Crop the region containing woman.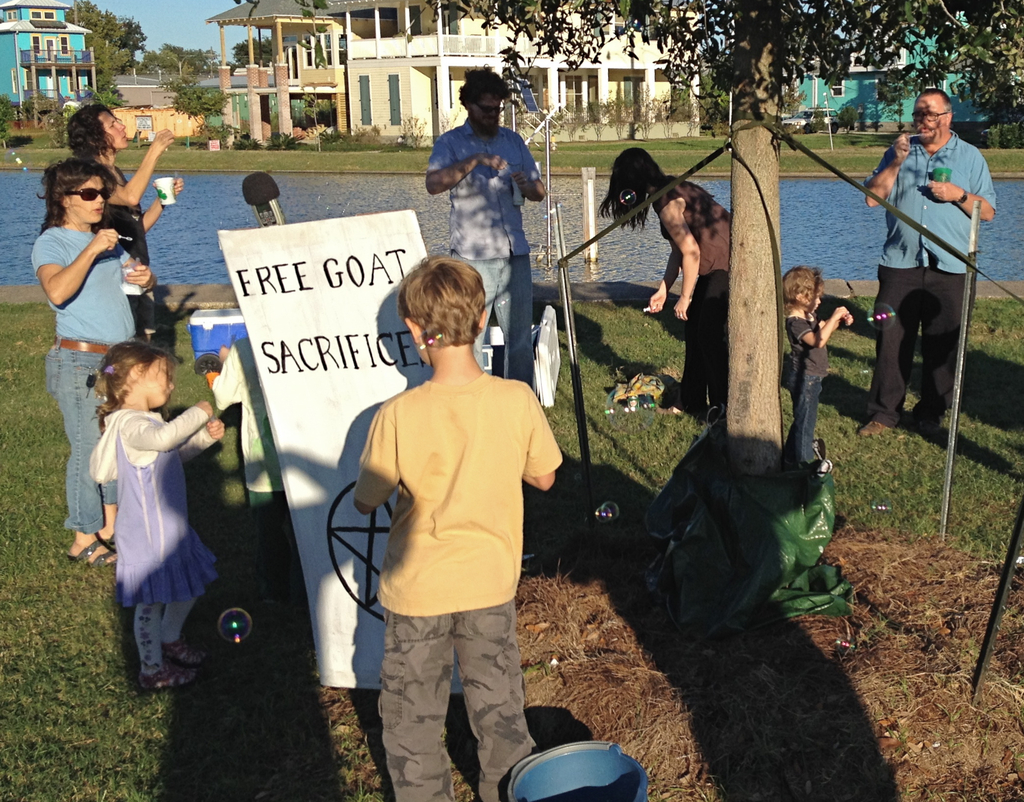
Crop region: l=594, t=137, r=741, b=401.
